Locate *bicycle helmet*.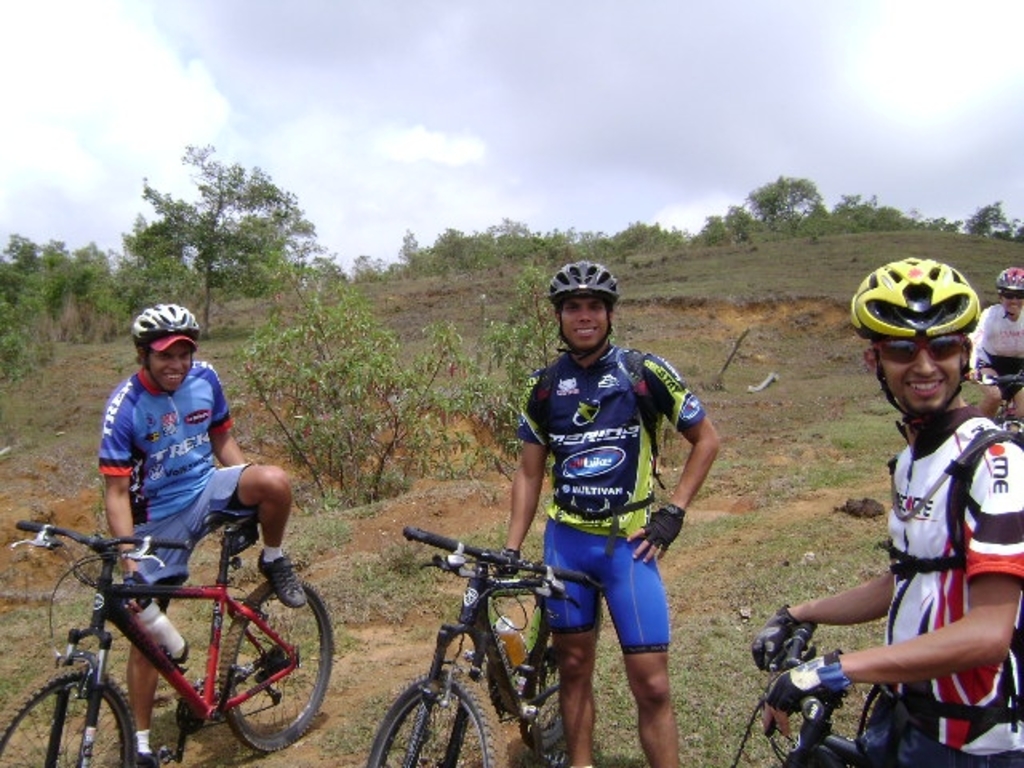
Bounding box: (544, 264, 626, 307).
